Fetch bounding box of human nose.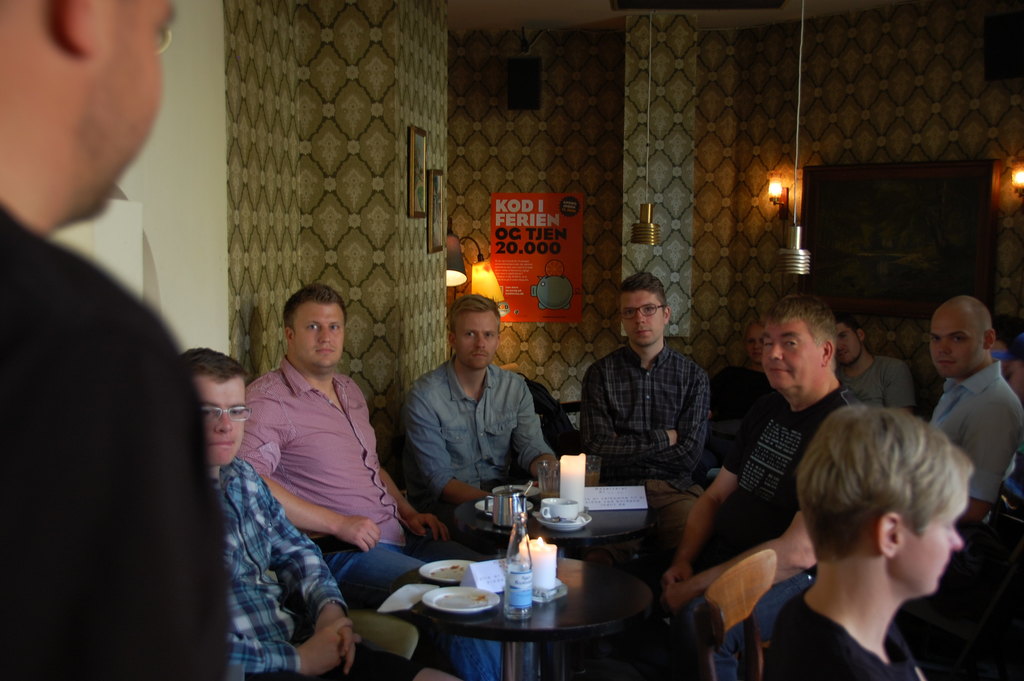
Bbox: locate(319, 324, 334, 346).
